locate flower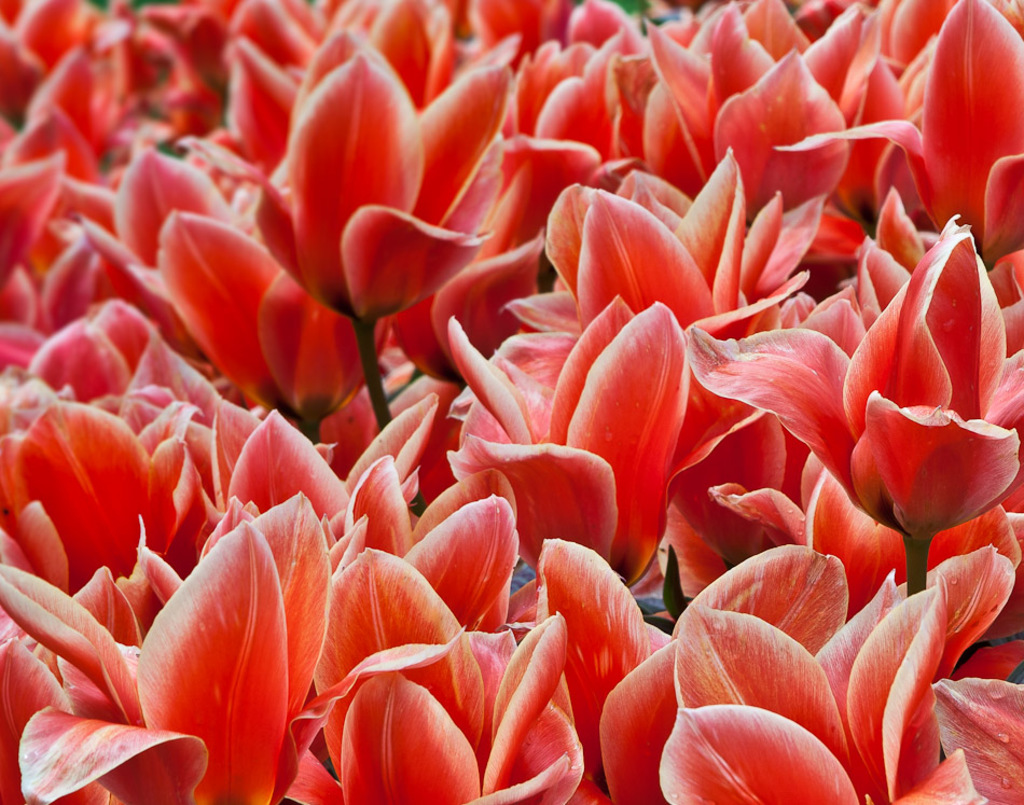
l=778, t=0, r=1023, b=265
